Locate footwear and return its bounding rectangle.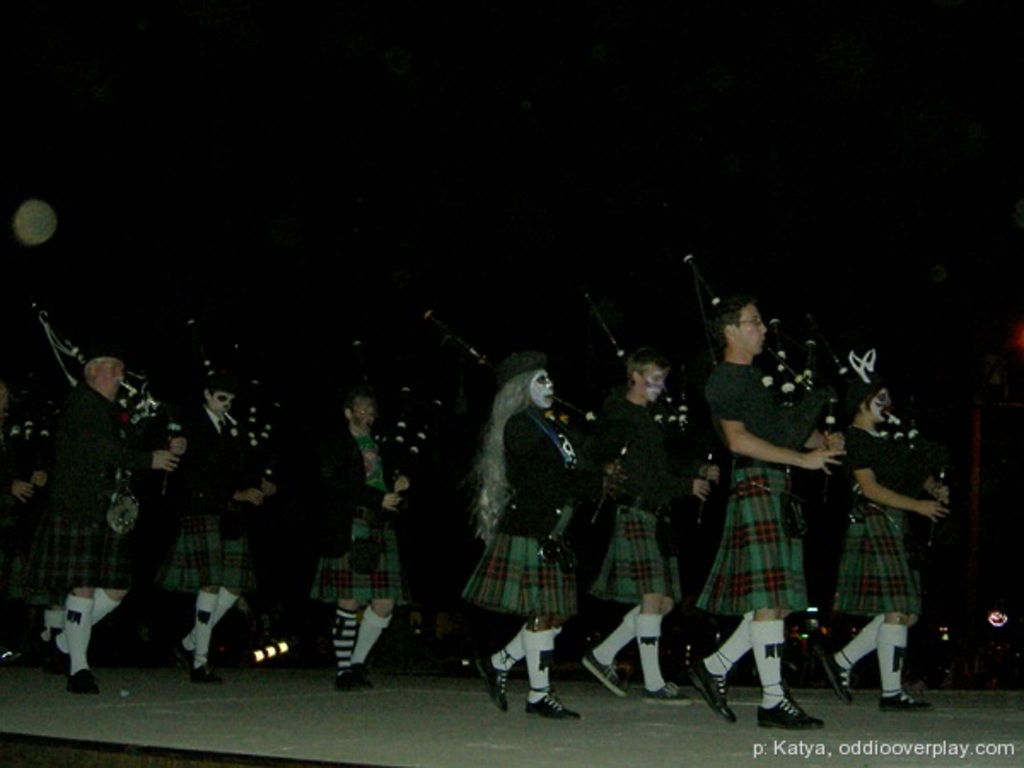
region(642, 681, 693, 705).
